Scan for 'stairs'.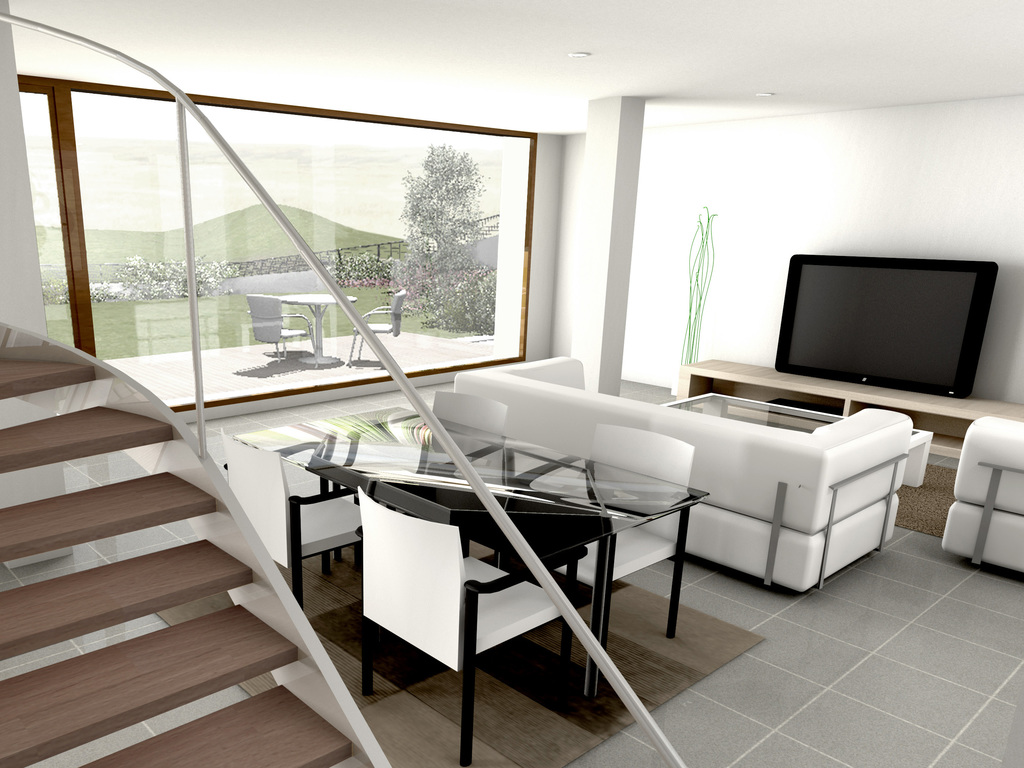
Scan result: 0, 352, 355, 767.
